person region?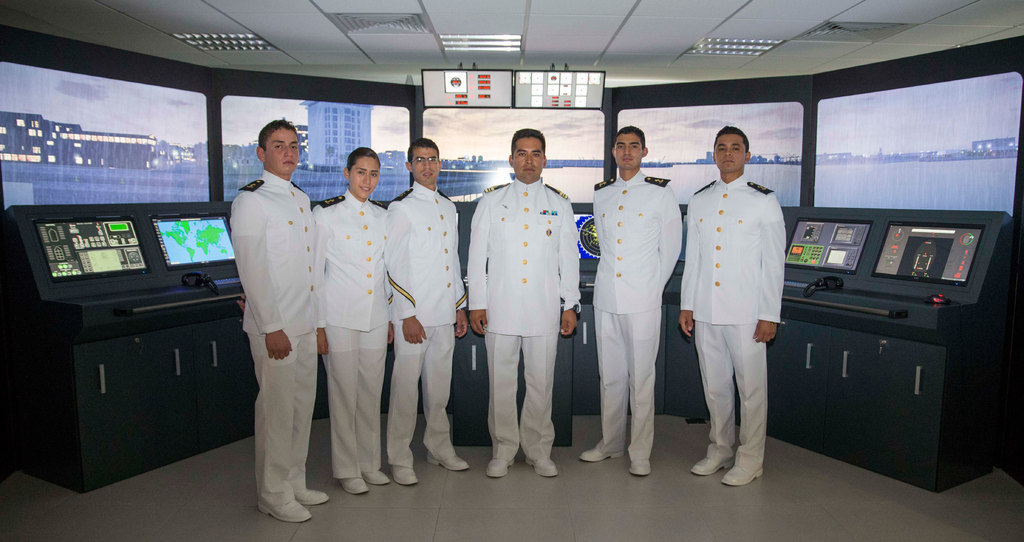
<box>678,125,785,484</box>
